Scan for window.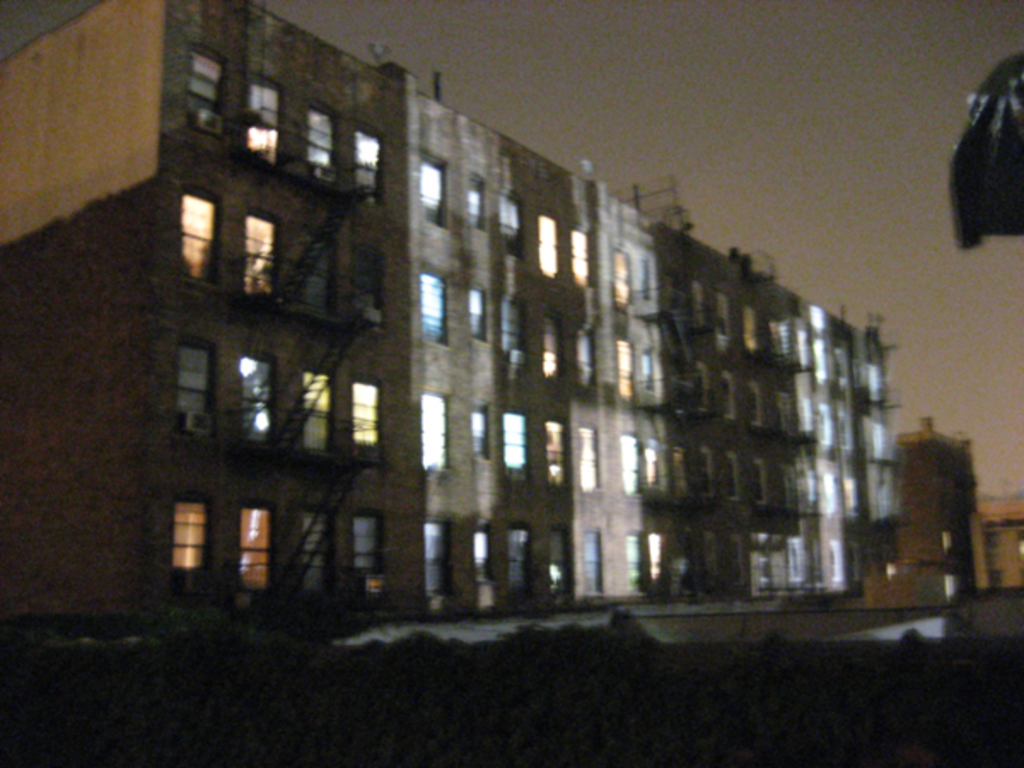
Scan result: pyautogui.locateOnScreen(724, 464, 736, 493).
